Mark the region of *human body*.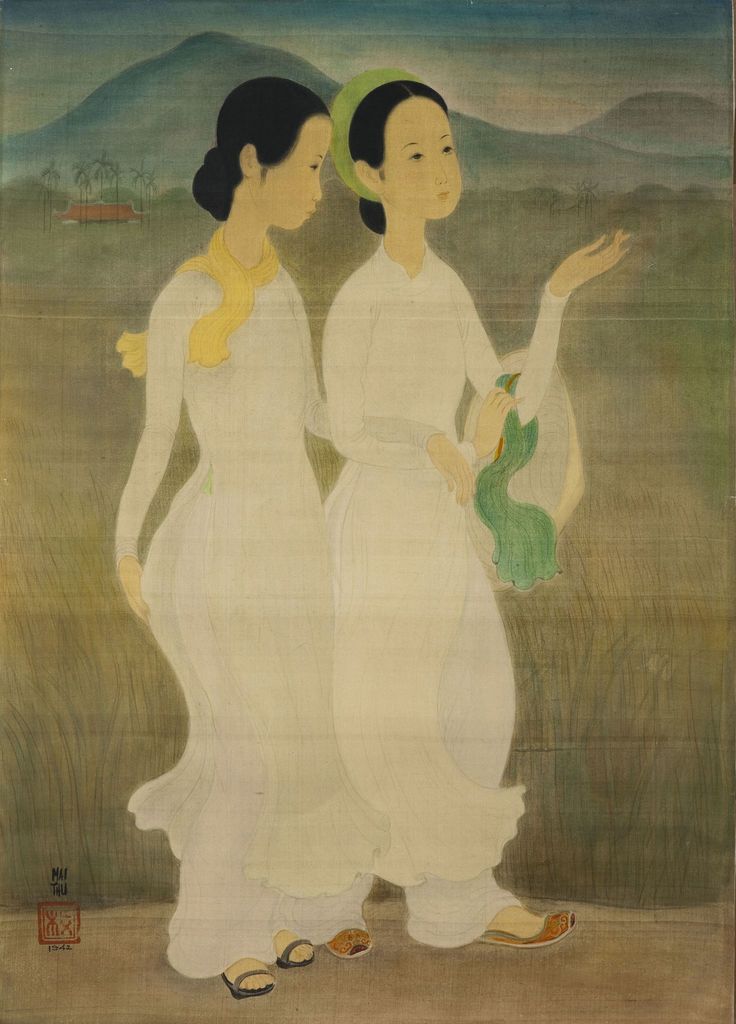
Region: [114, 77, 479, 989].
